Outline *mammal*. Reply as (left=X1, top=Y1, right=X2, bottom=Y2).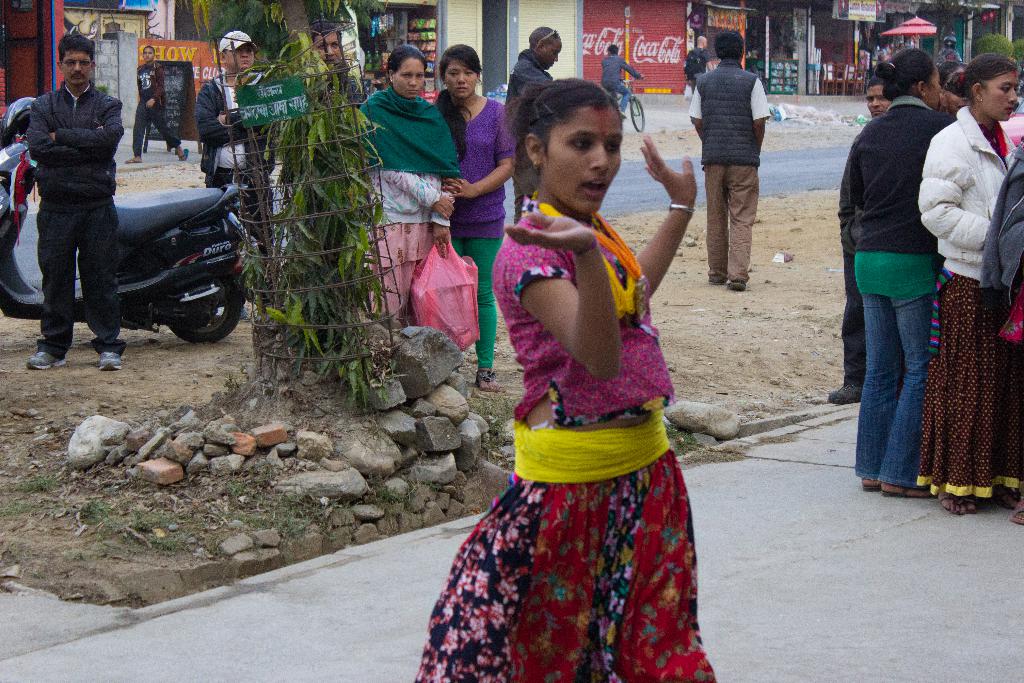
(left=413, top=76, right=719, bottom=682).
